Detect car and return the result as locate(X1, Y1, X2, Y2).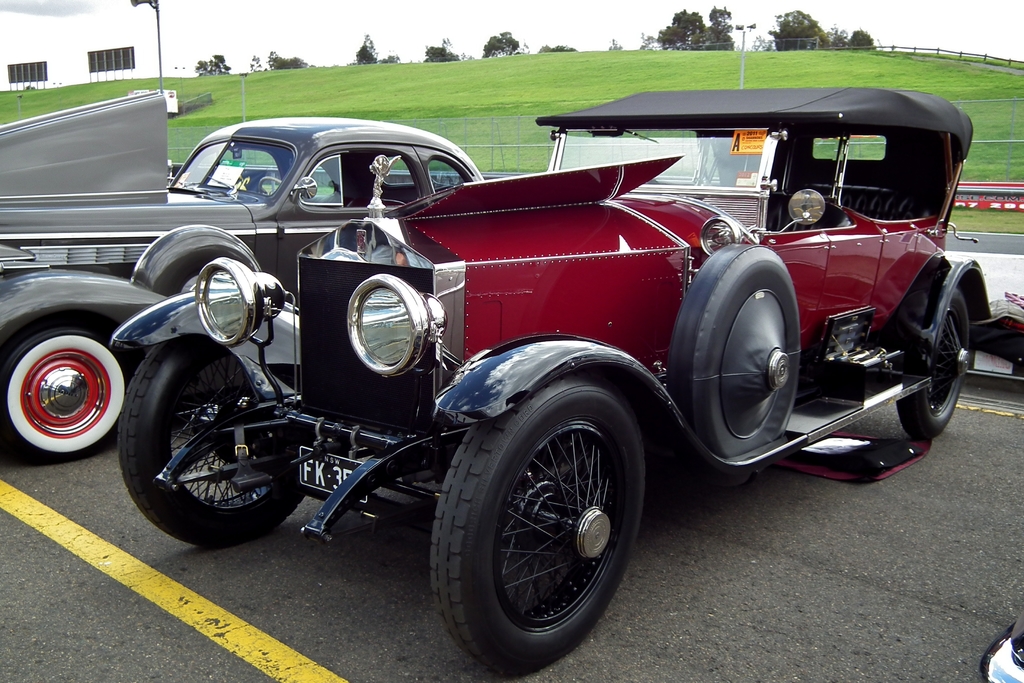
locate(977, 613, 1023, 682).
